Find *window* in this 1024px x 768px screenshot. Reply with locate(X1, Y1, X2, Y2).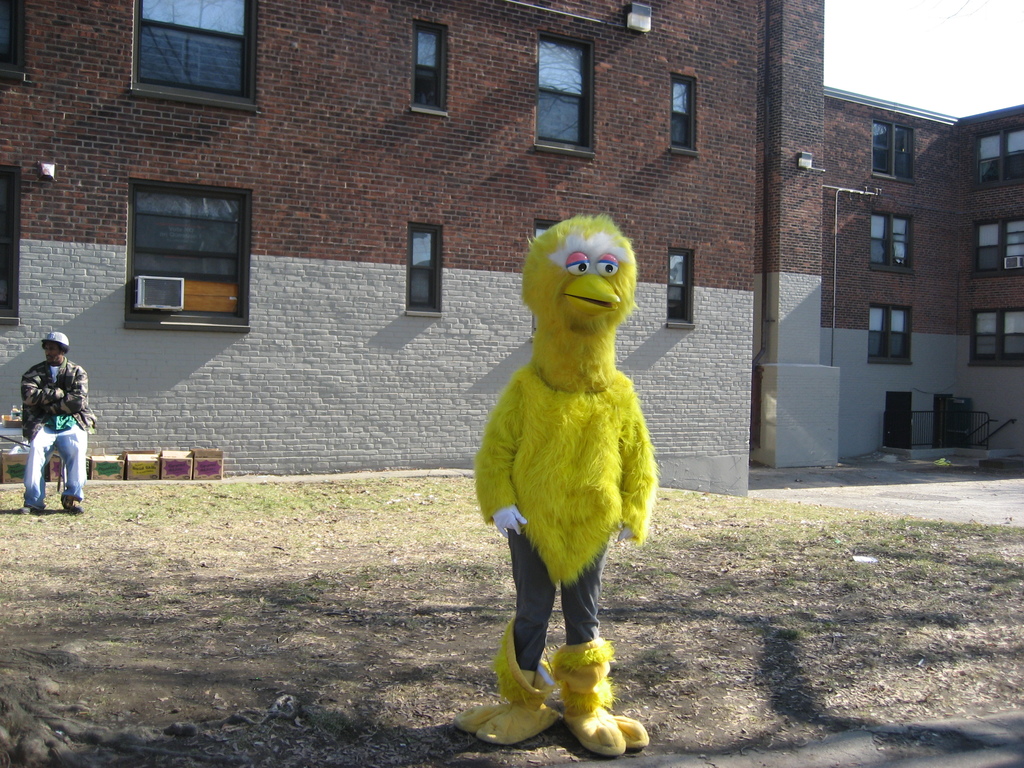
locate(666, 245, 696, 333).
